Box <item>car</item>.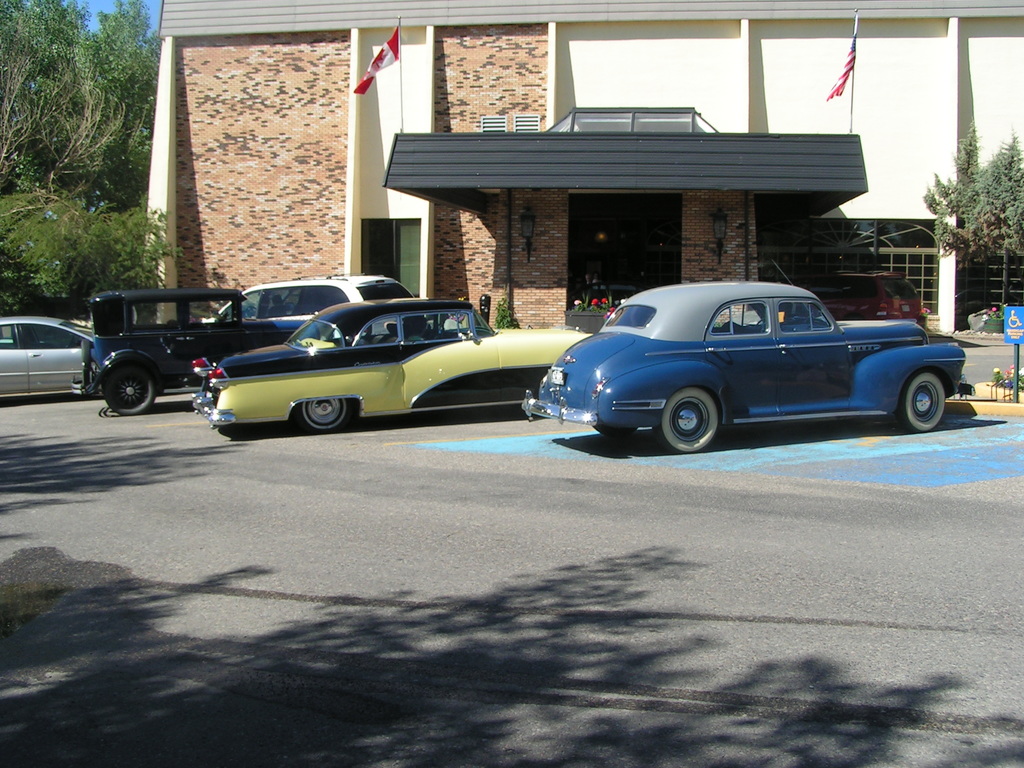
{"x1": 513, "y1": 277, "x2": 970, "y2": 430}.
